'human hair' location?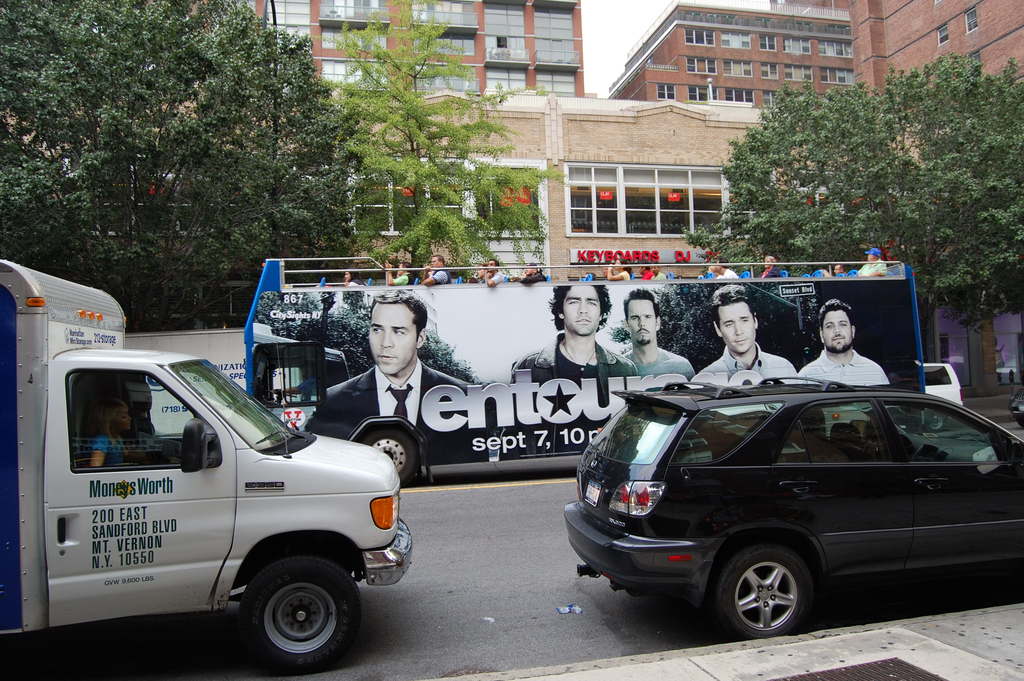
bbox(548, 284, 612, 334)
